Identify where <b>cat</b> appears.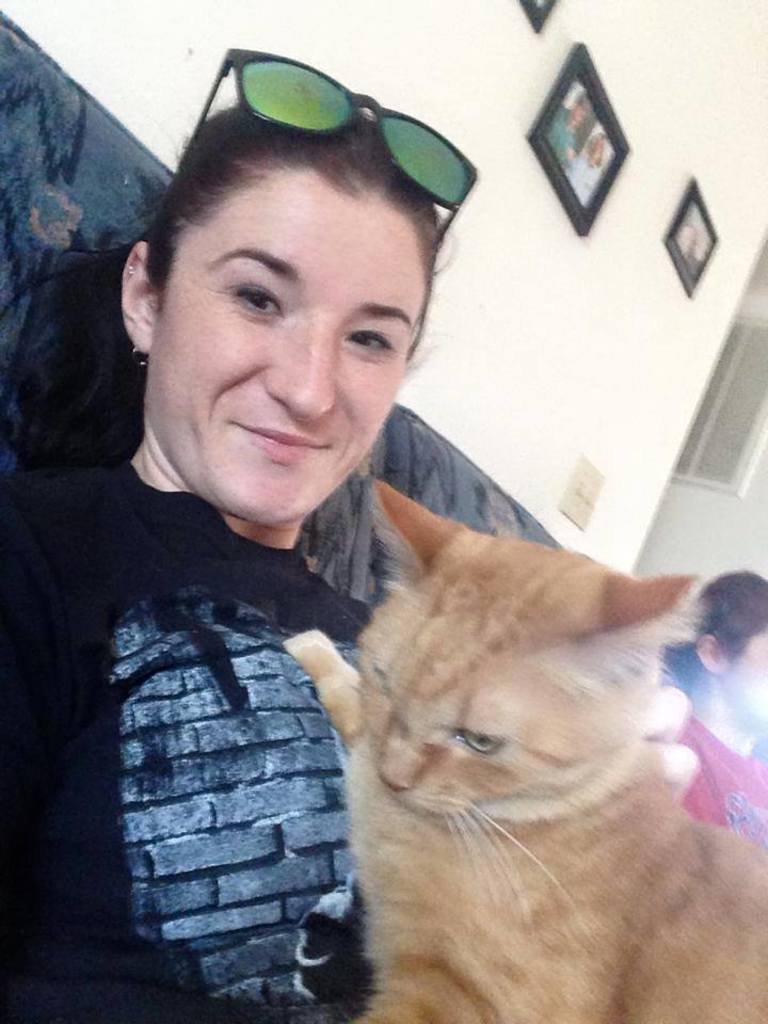
Appears at [x1=281, y1=476, x2=767, y2=1023].
